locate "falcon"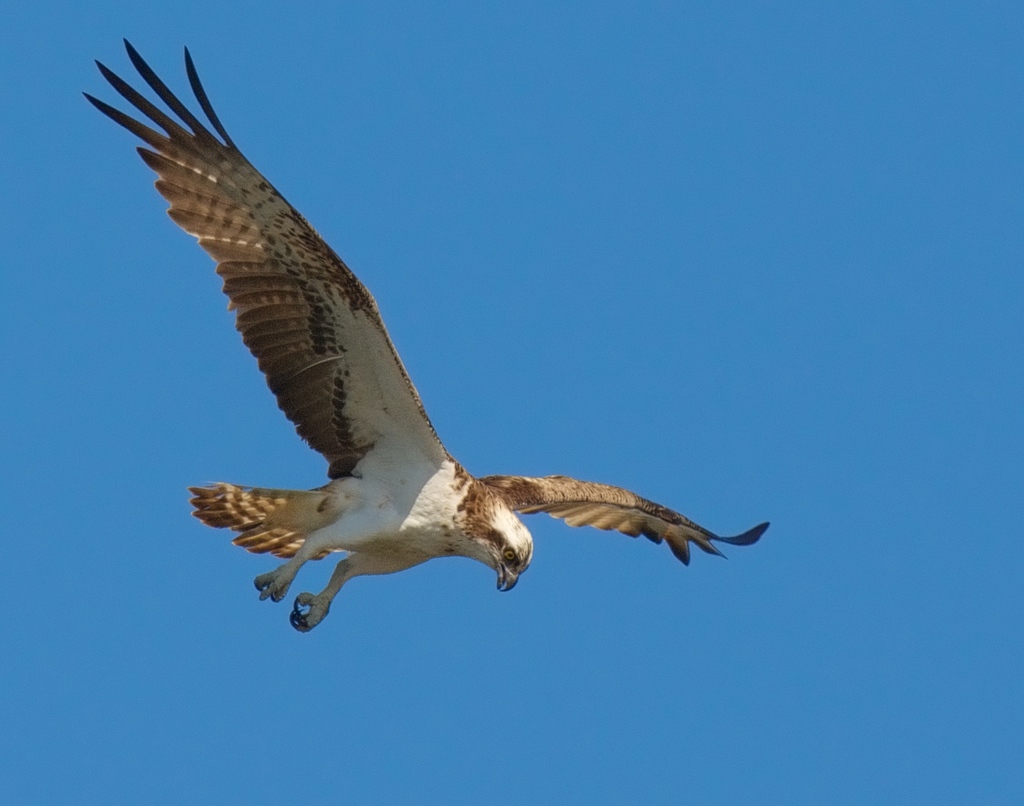
x1=83 y1=32 x2=766 y2=635
